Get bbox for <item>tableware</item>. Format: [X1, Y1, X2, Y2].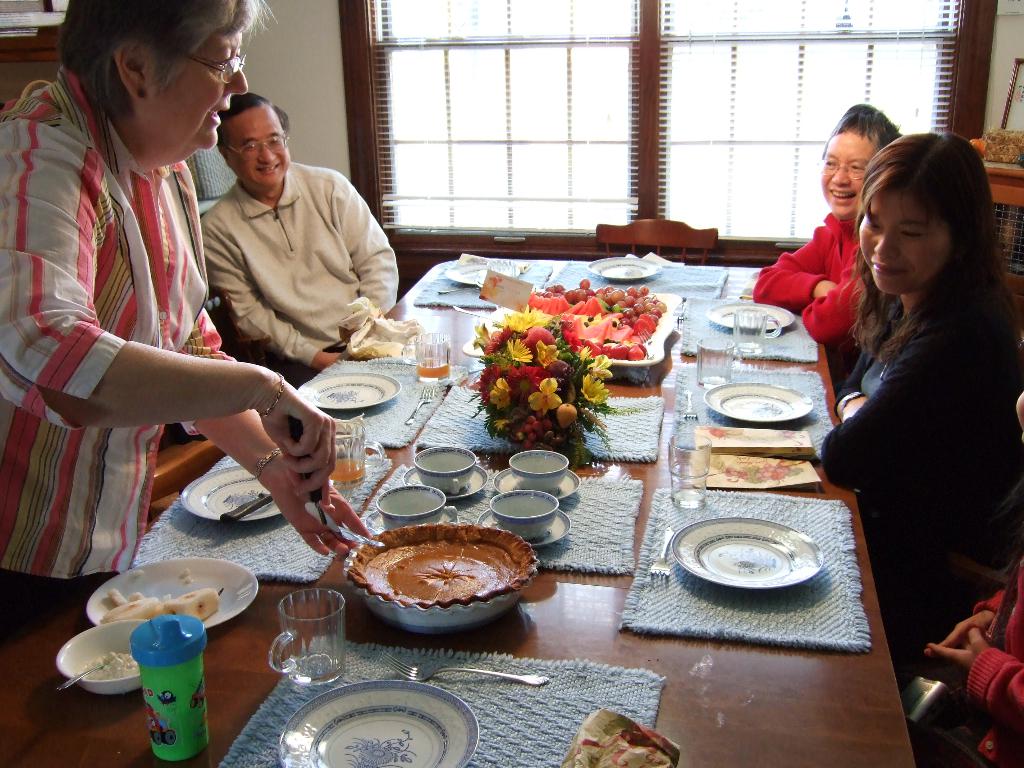
[664, 519, 820, 608].
